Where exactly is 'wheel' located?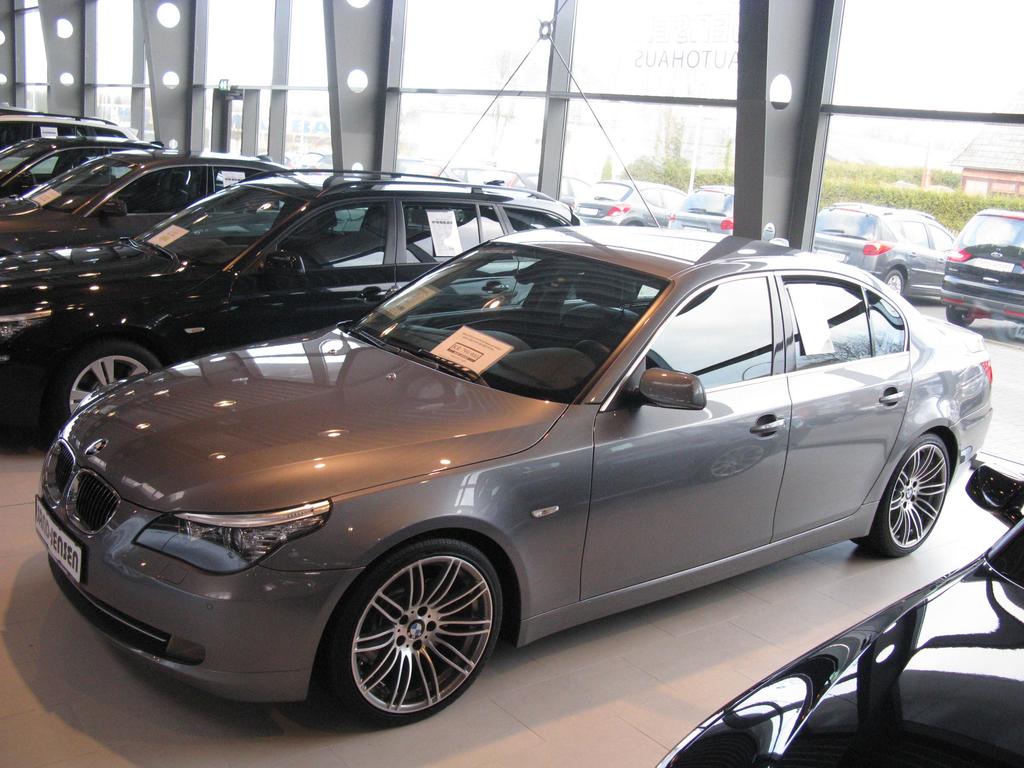
Its bounding box is [330, 535, 509, 723].
